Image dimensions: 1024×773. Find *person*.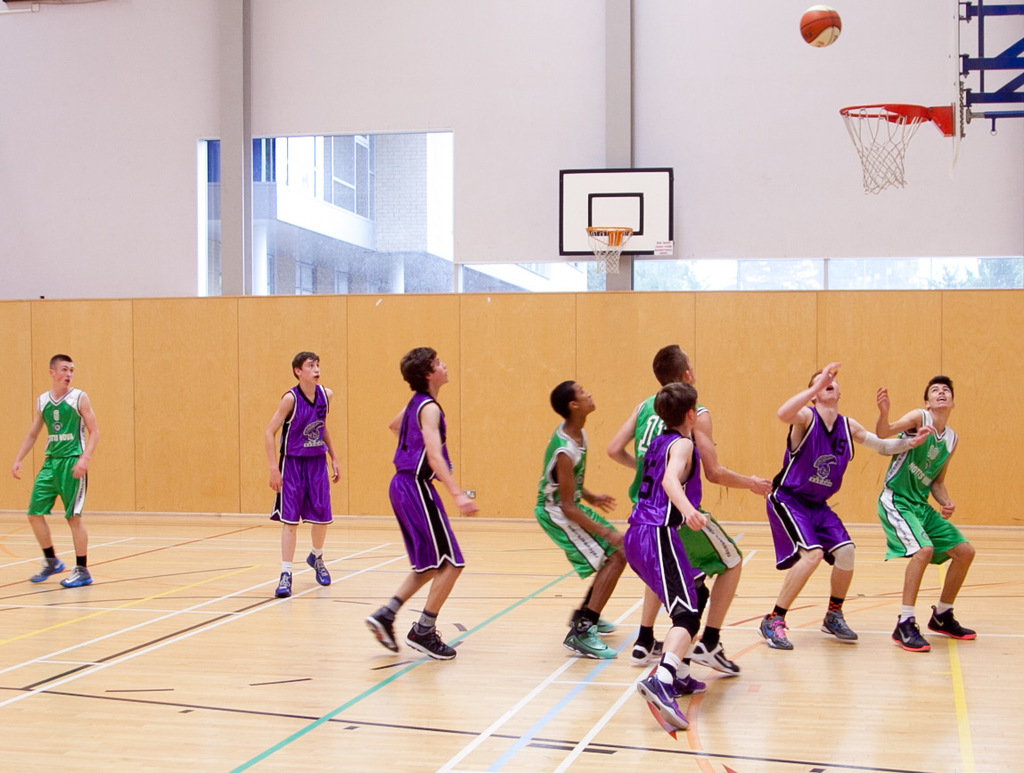
bbox=[373, 305, 464, 662].
